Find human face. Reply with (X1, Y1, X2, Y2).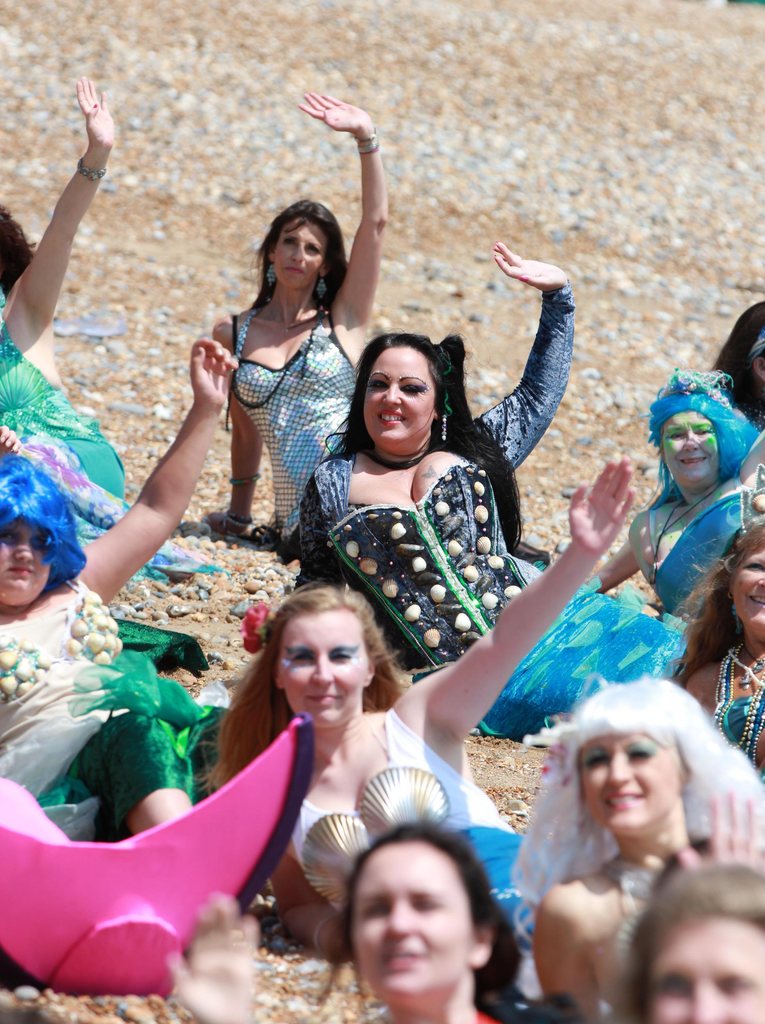
(361, 342, 437, 449).
